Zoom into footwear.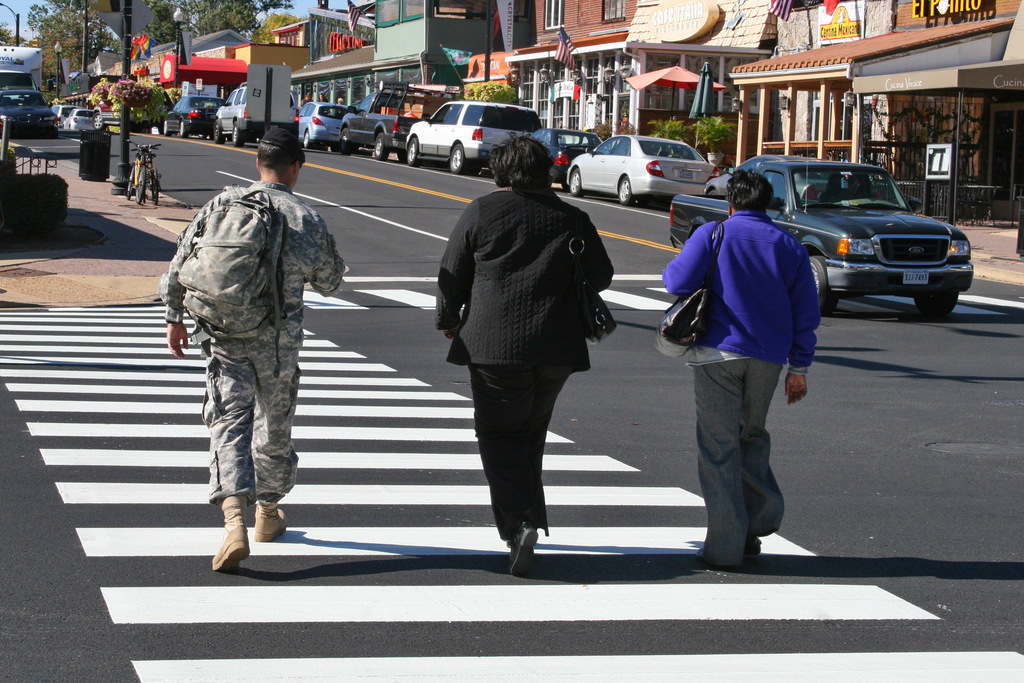
Zoom target: 253:498:293:541.
